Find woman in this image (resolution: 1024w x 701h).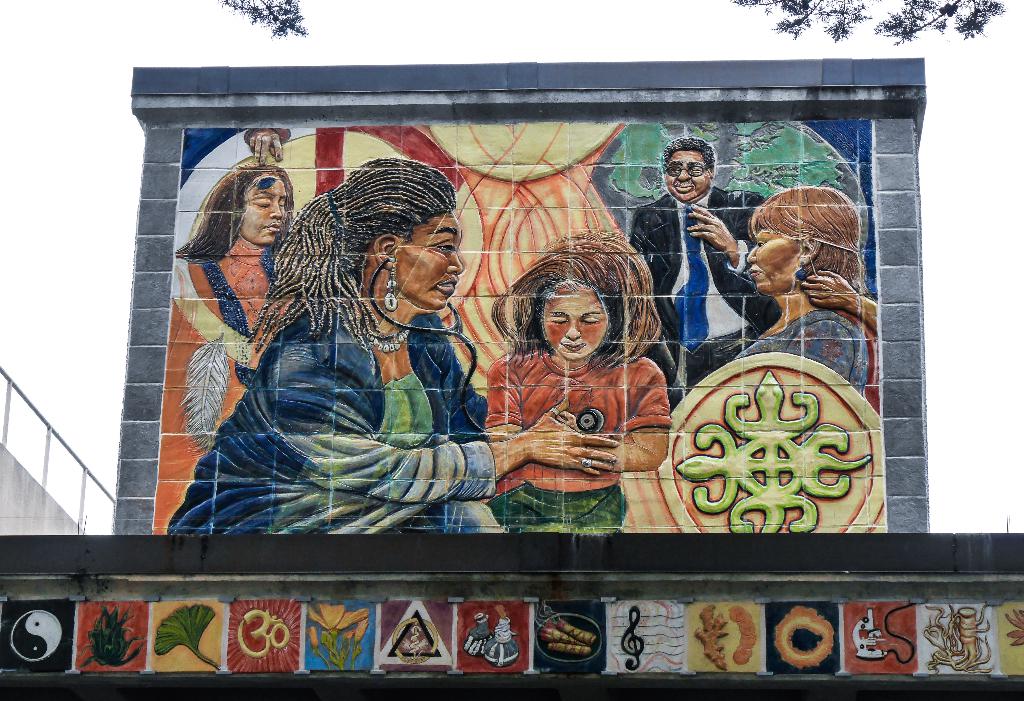
bbox=[154, 158, 616, 537].
